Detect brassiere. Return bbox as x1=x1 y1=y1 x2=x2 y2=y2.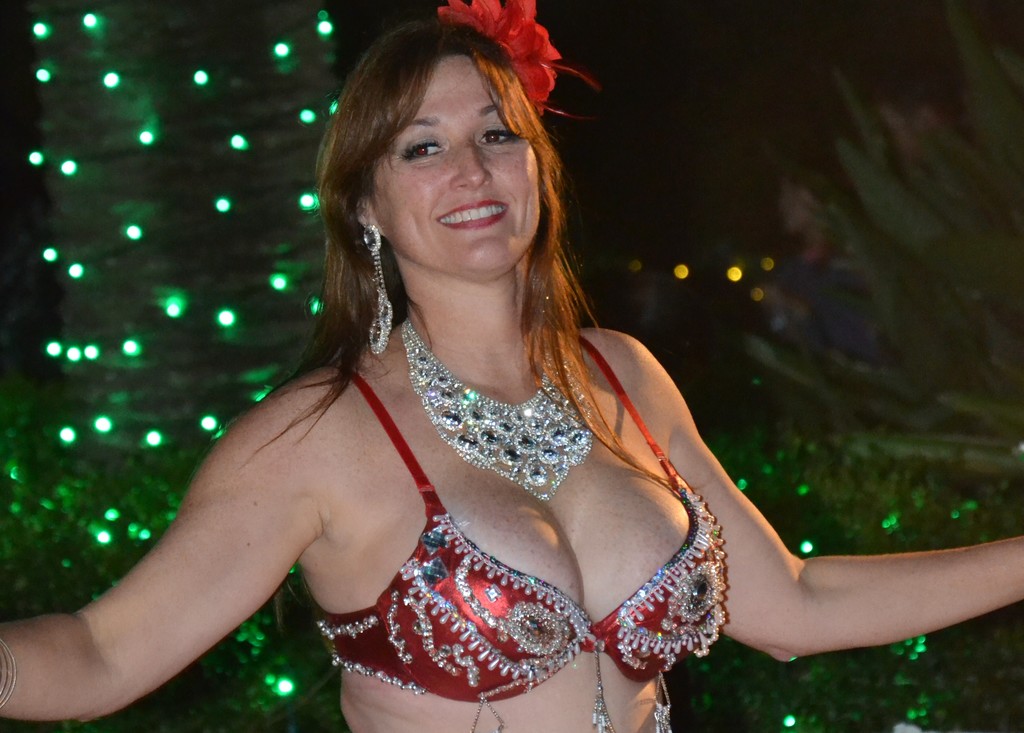
x1=327 y1=331 x2=735 y2=732.
